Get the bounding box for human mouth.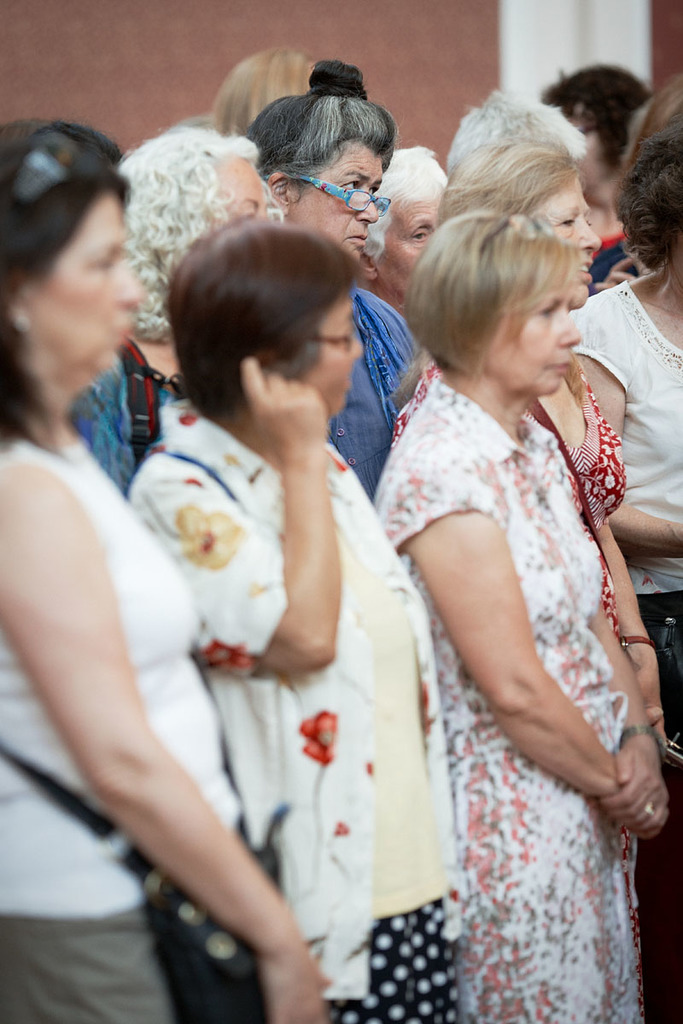
box=[112, 321, 140, 347].
